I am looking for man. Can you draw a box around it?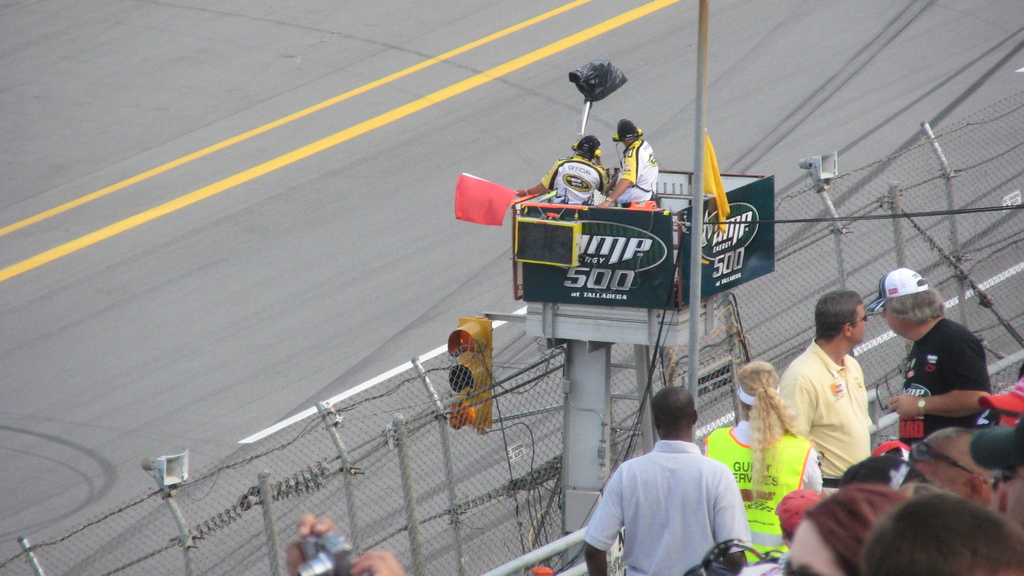
Sure, the bounding box is 863:266:993:448.
